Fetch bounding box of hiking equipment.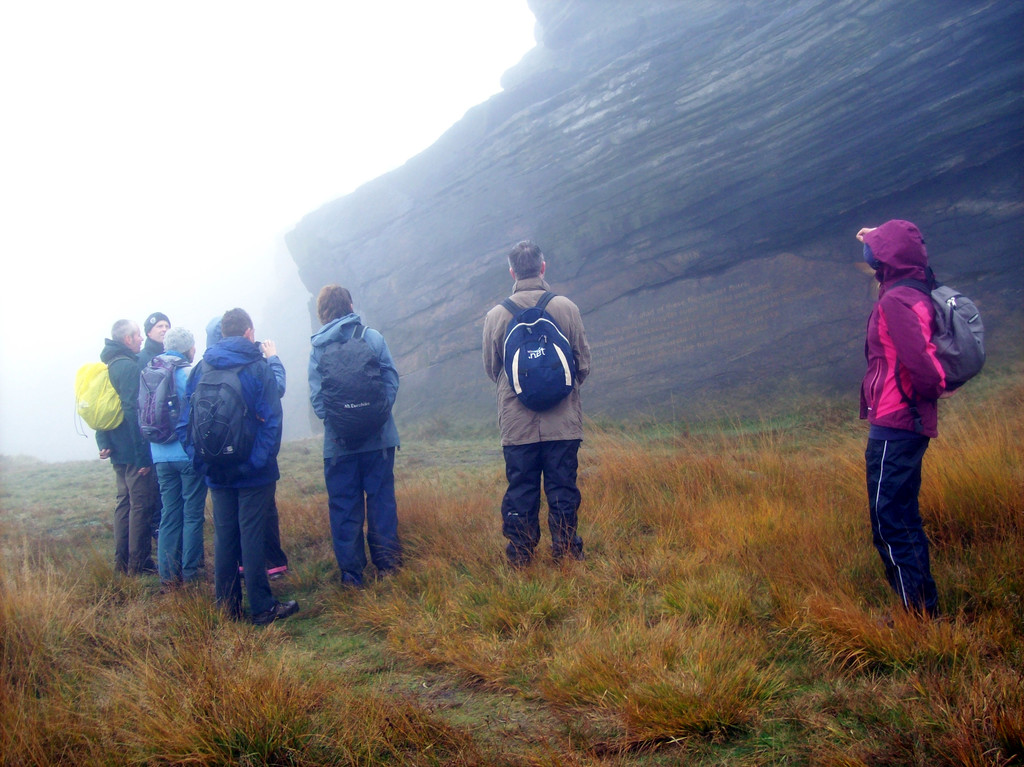
Bbox: 134, 353, 189, 448.
